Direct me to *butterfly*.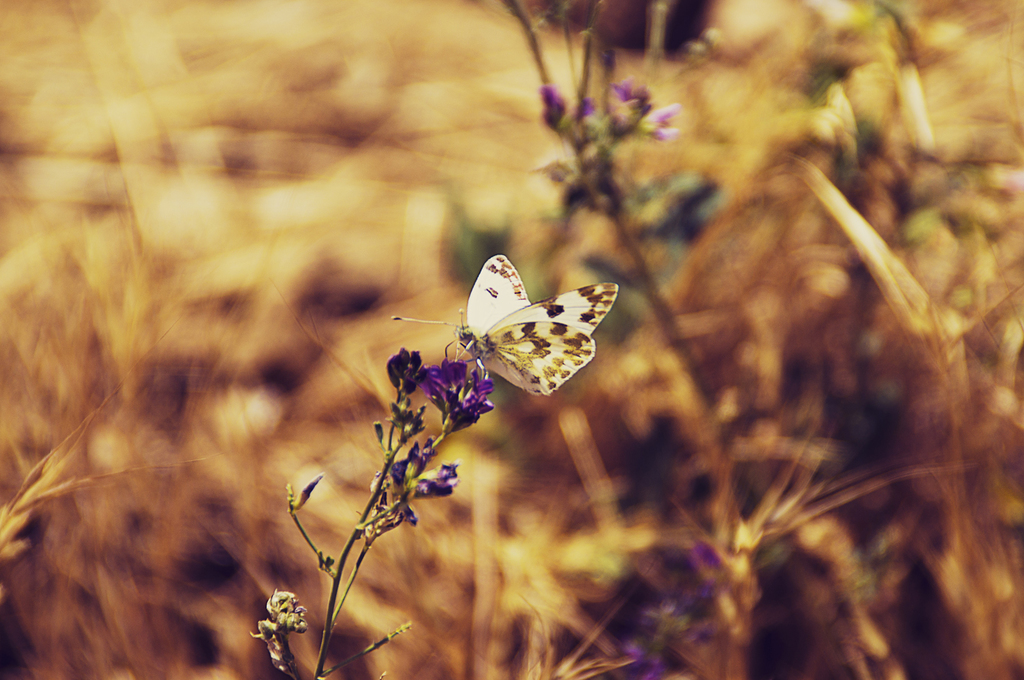
Direction: left=406, top=250, right=613, bottom=405.
